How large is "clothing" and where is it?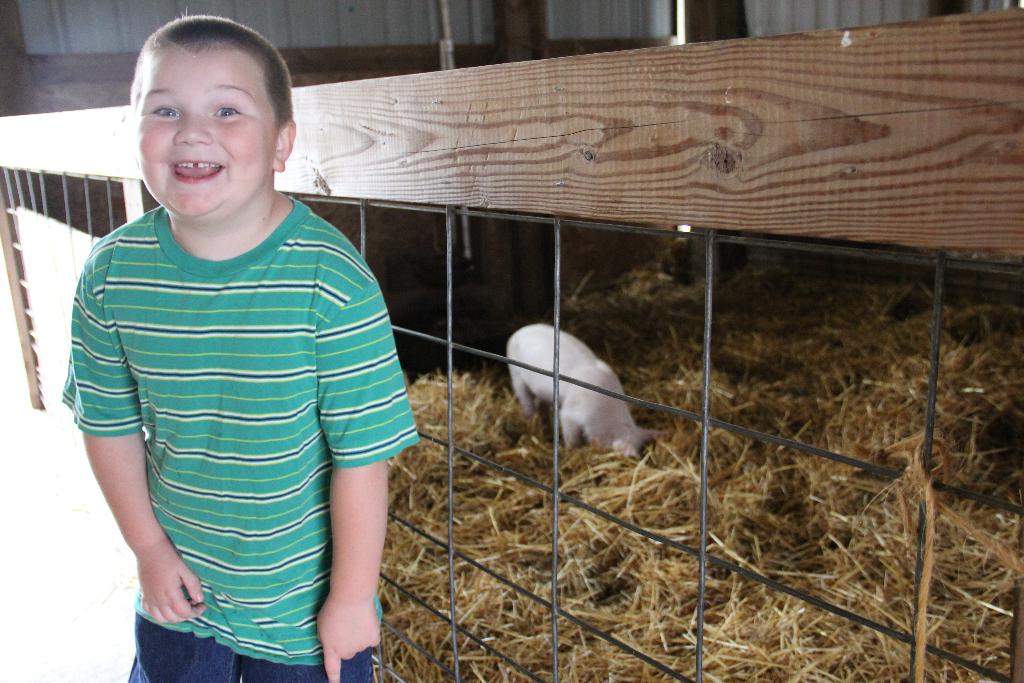
Bounding box: <region>67, 193, 409, 632</region>.
